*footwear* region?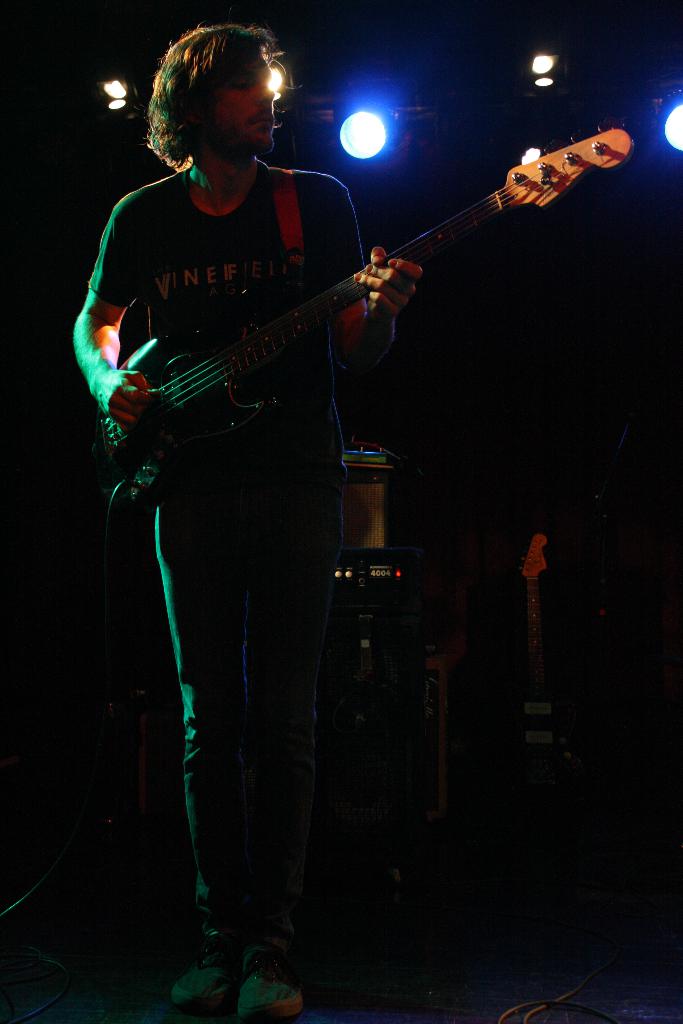
[x1=239, y1=963, x2=309, y2=1015]
